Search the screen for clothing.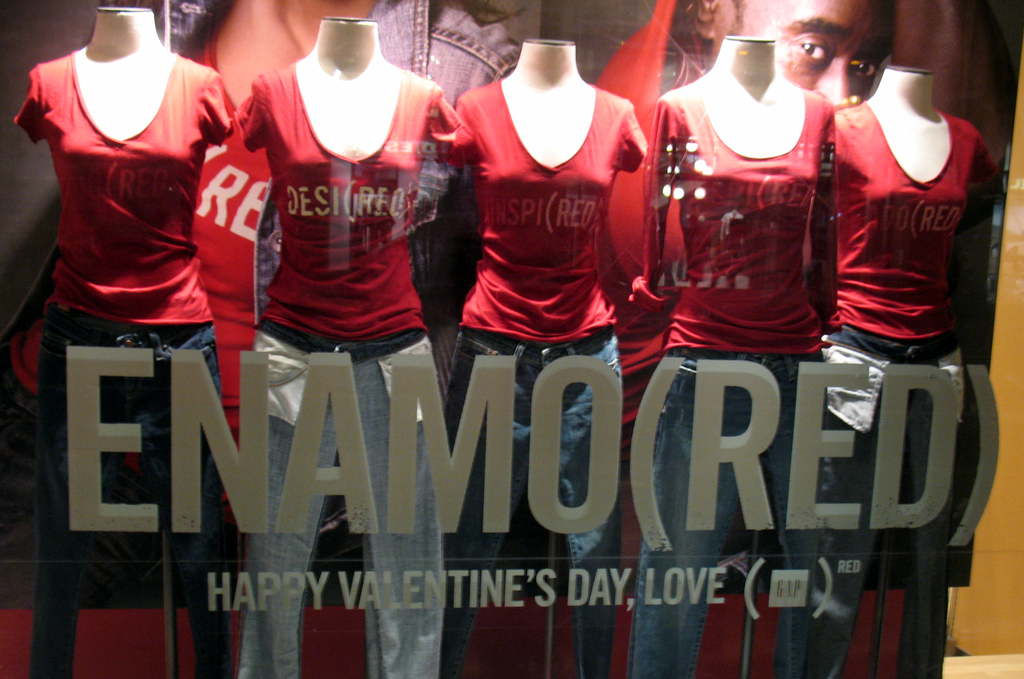
Found at Rect(234, 72, 470, 678).
